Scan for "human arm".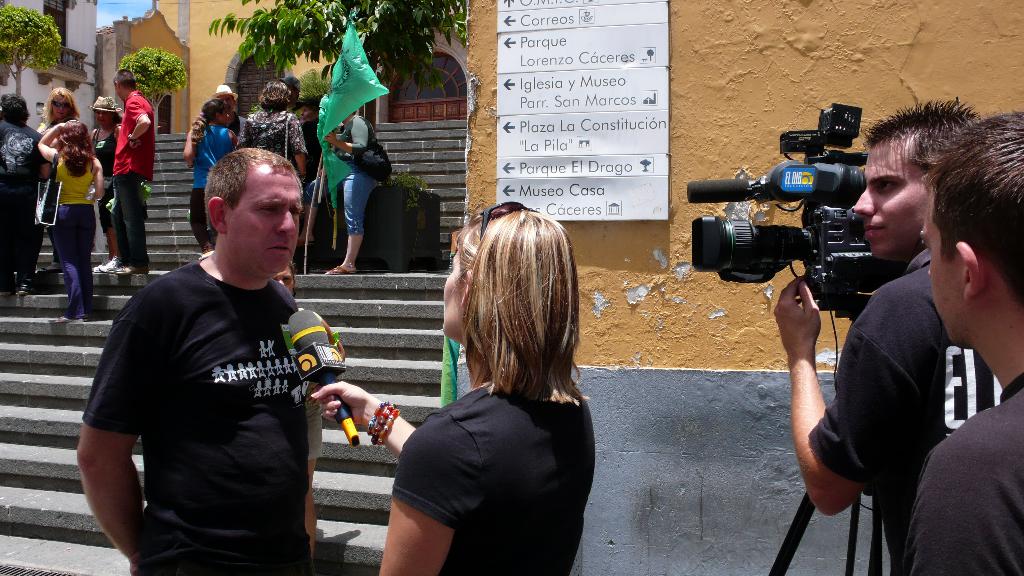
Scan result: bbox=[291, 121, 309, 184].
